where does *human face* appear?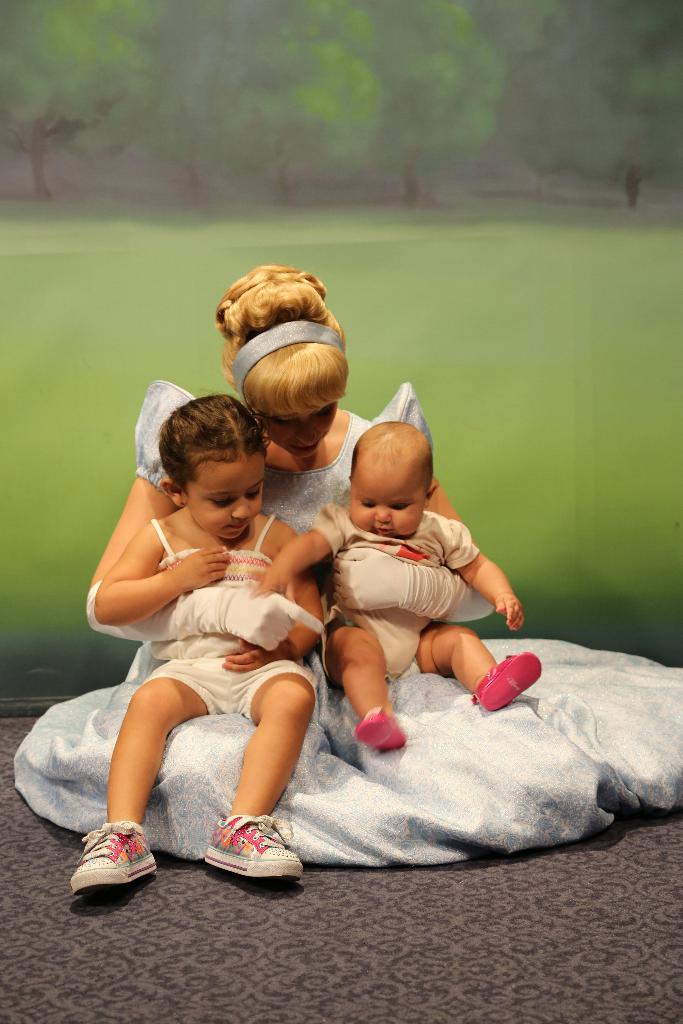
Appears at 263 404 334 456.
